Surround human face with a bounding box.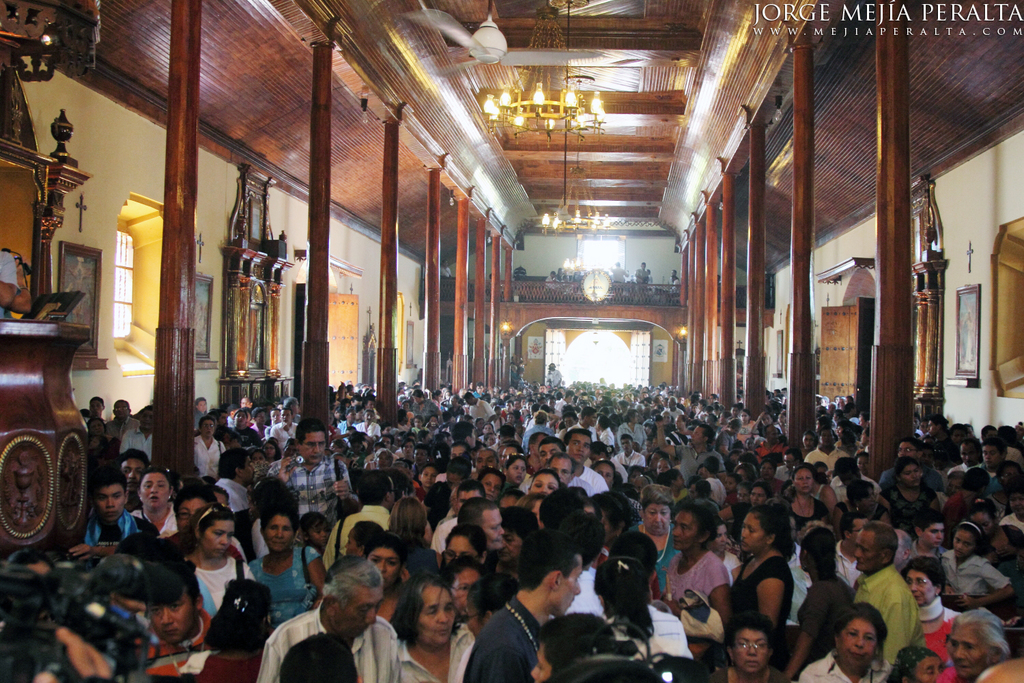
box(361, 411, 374, 423).
